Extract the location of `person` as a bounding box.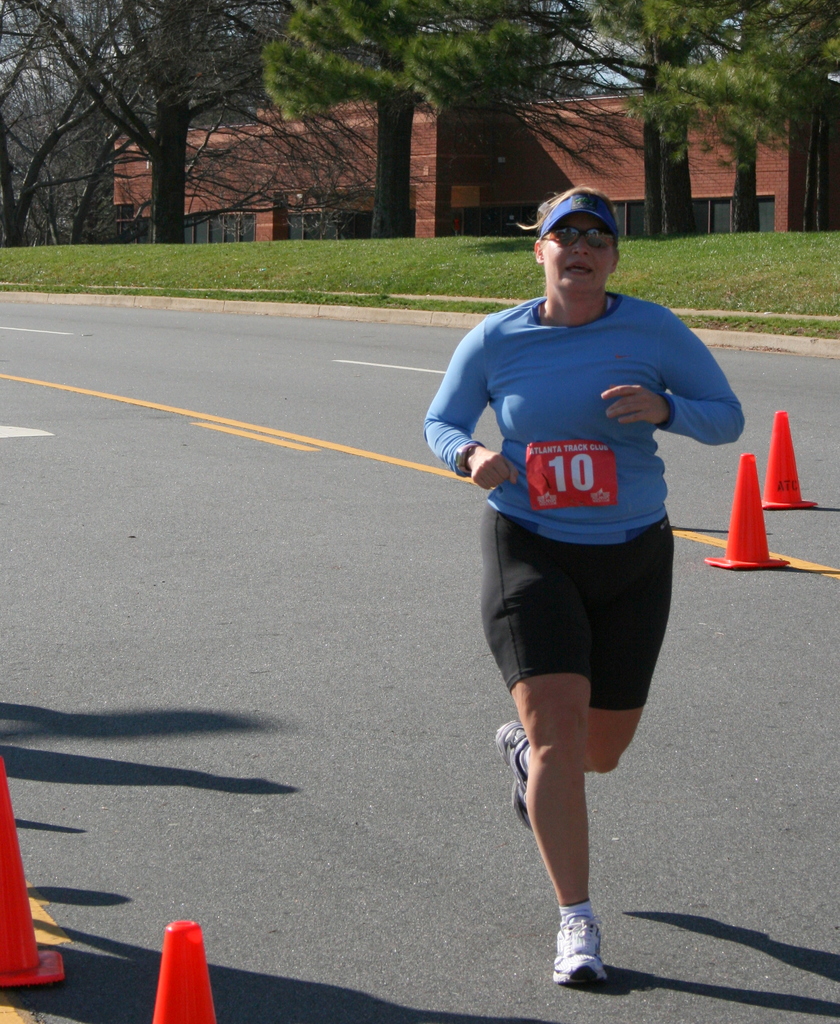
locate(433, 168, 755, 974).
